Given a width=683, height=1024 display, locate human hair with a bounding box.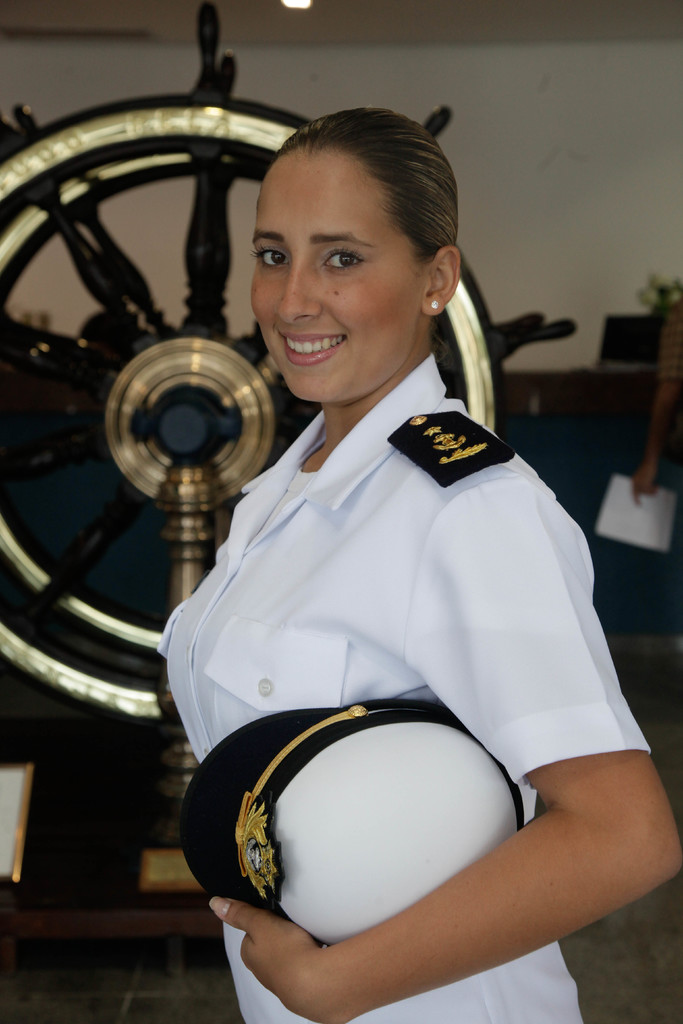
Located: <region>219, 93, 462, 376</region>.
